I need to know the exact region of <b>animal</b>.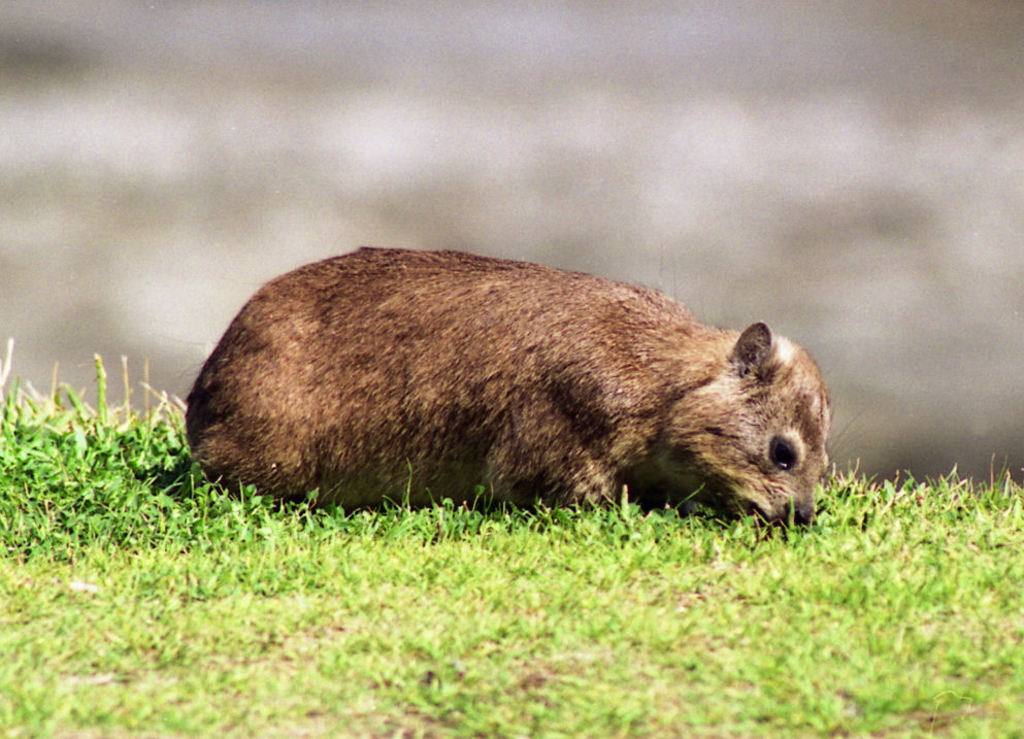
Region: {"left": 184, "top": 243, "right": 837, "bottom": 528}.
